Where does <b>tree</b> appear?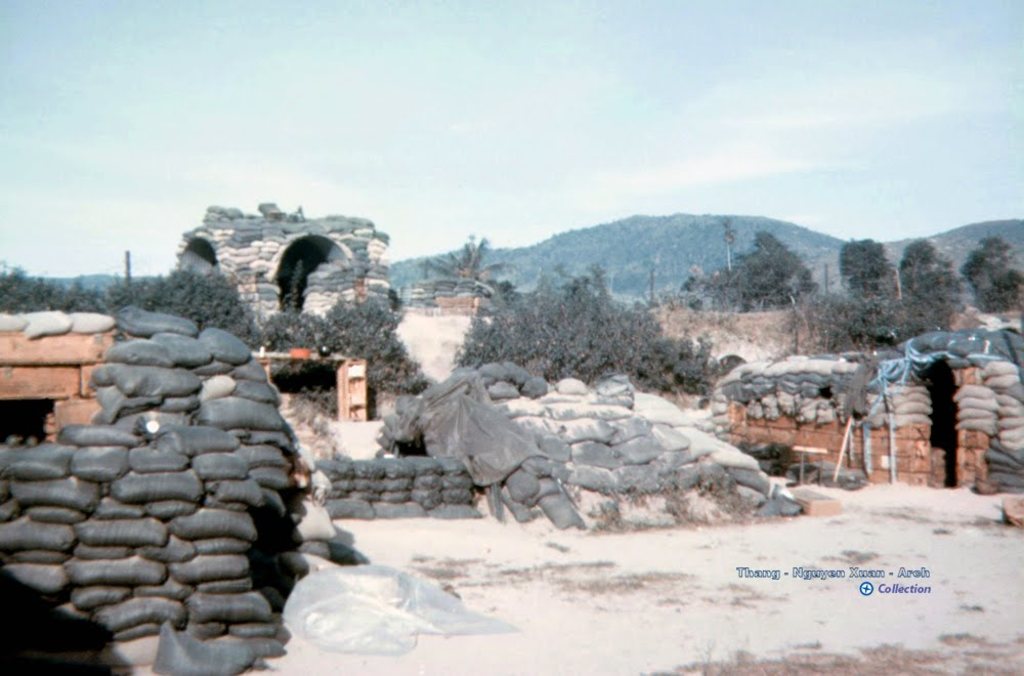
Appears at x1=627, y1=292, x2=720, y2=392.
